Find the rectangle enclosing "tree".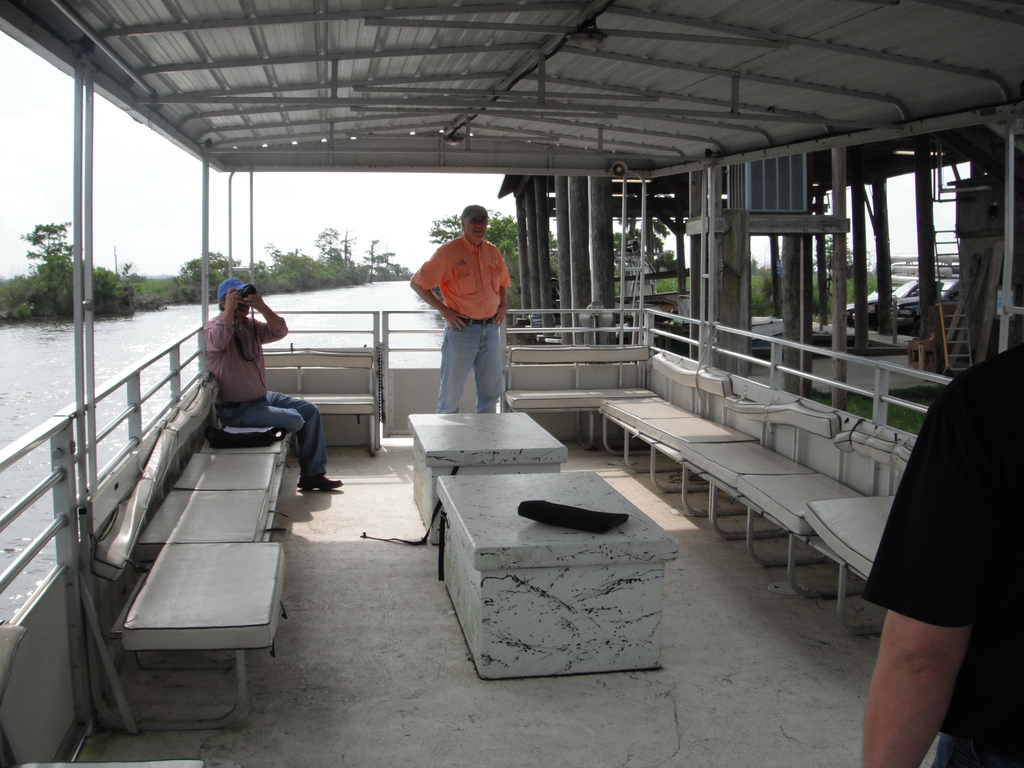
pyautogui.locateOnScreen(19, 220, 74, 269).
